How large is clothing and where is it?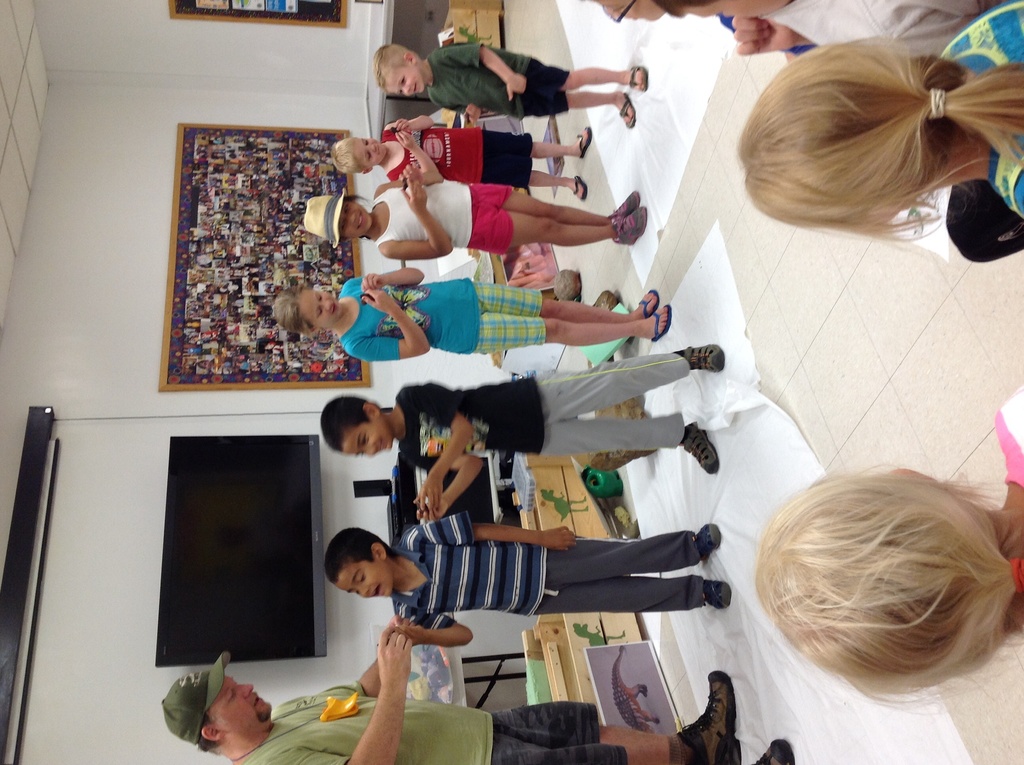
Bounding box: <box>383,132,532,191</box>.
